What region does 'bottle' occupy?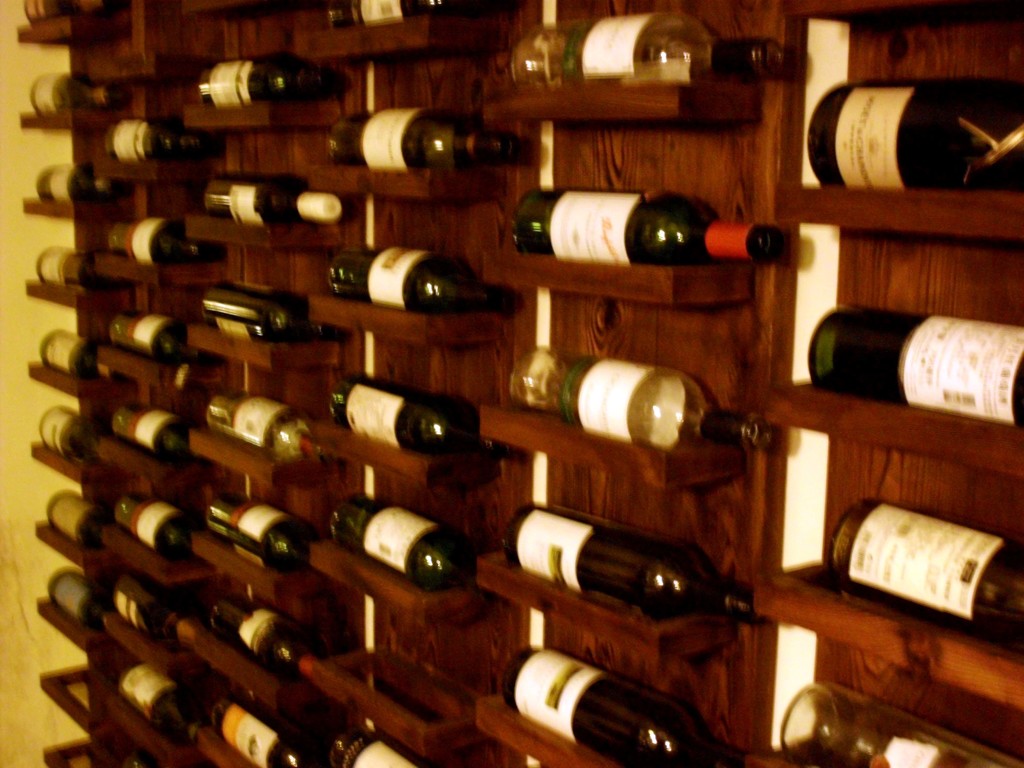
(x1=329, y1=374, x2=508, y2=465).
